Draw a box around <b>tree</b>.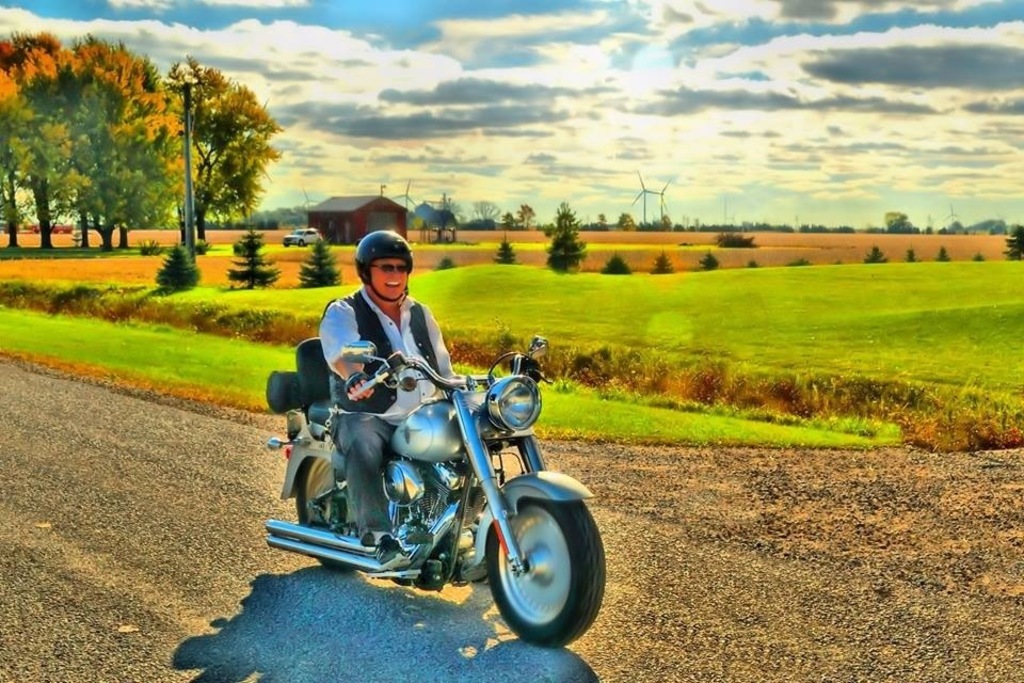
bbox=[304, 240, 333, 289].
